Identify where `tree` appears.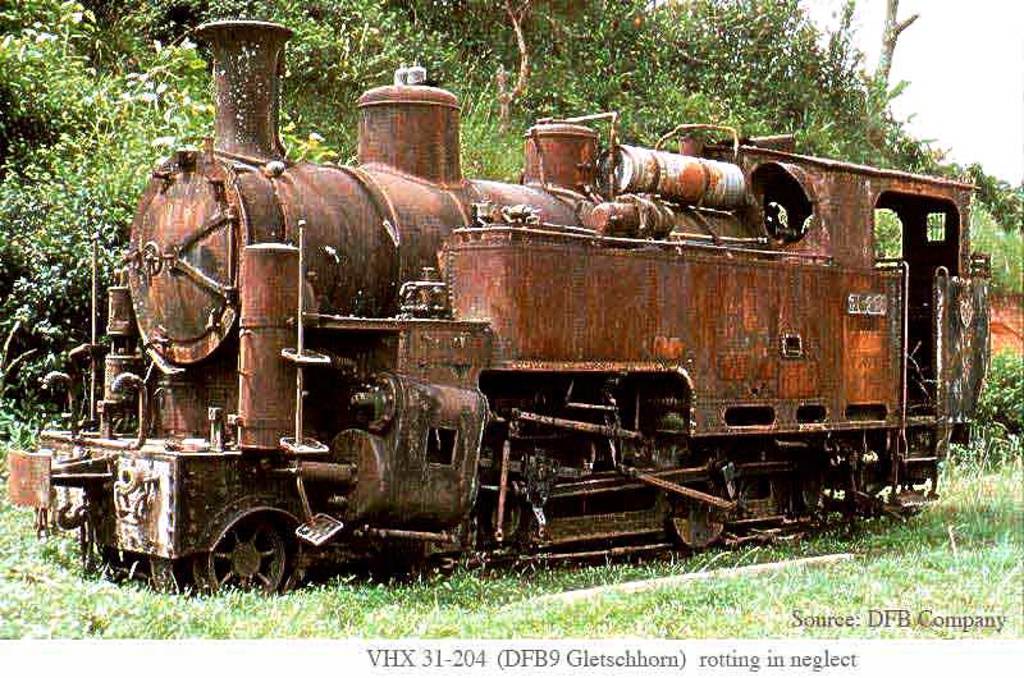
Appears at 374:0:1023:473.
